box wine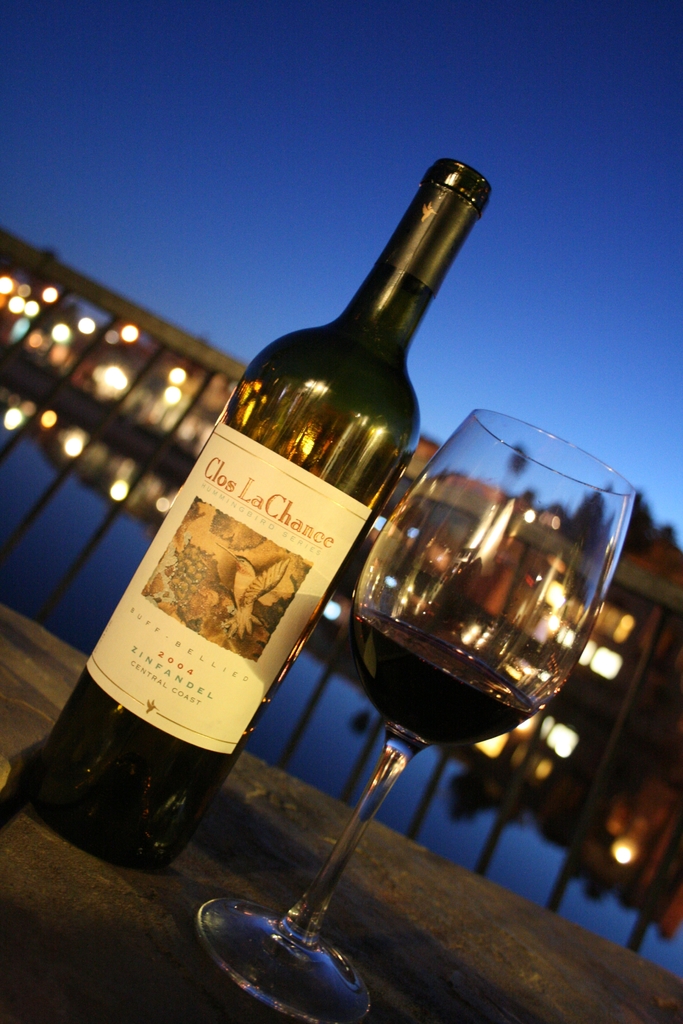
<box>349,607,539,751</box>
